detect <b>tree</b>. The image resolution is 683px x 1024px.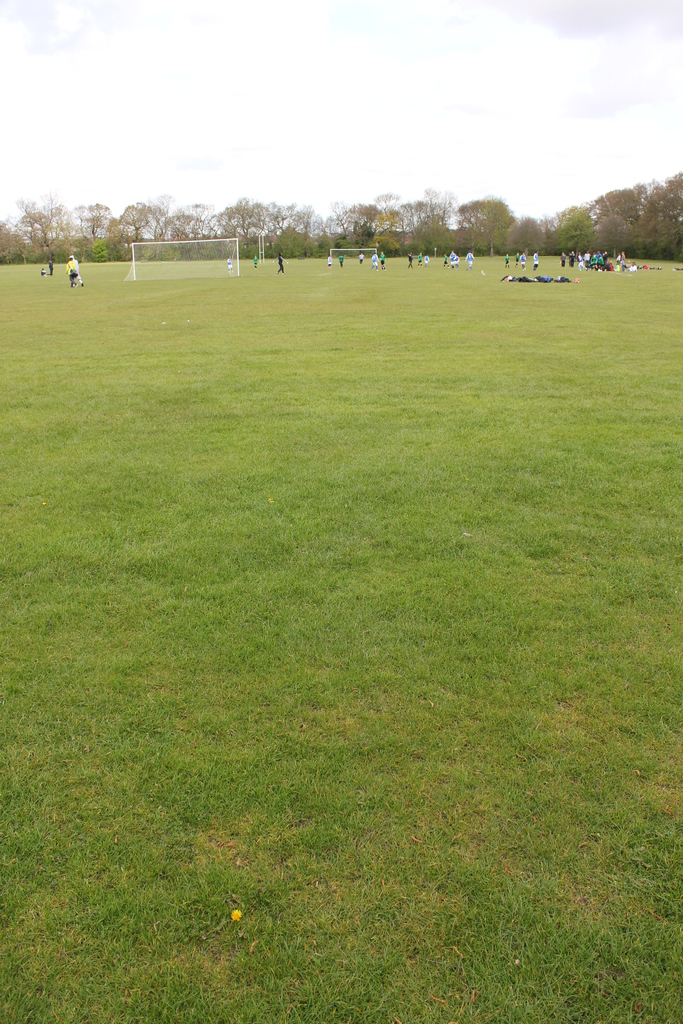
{"left": 284, "top": 198, "right": 322, "bottom": 235}.
